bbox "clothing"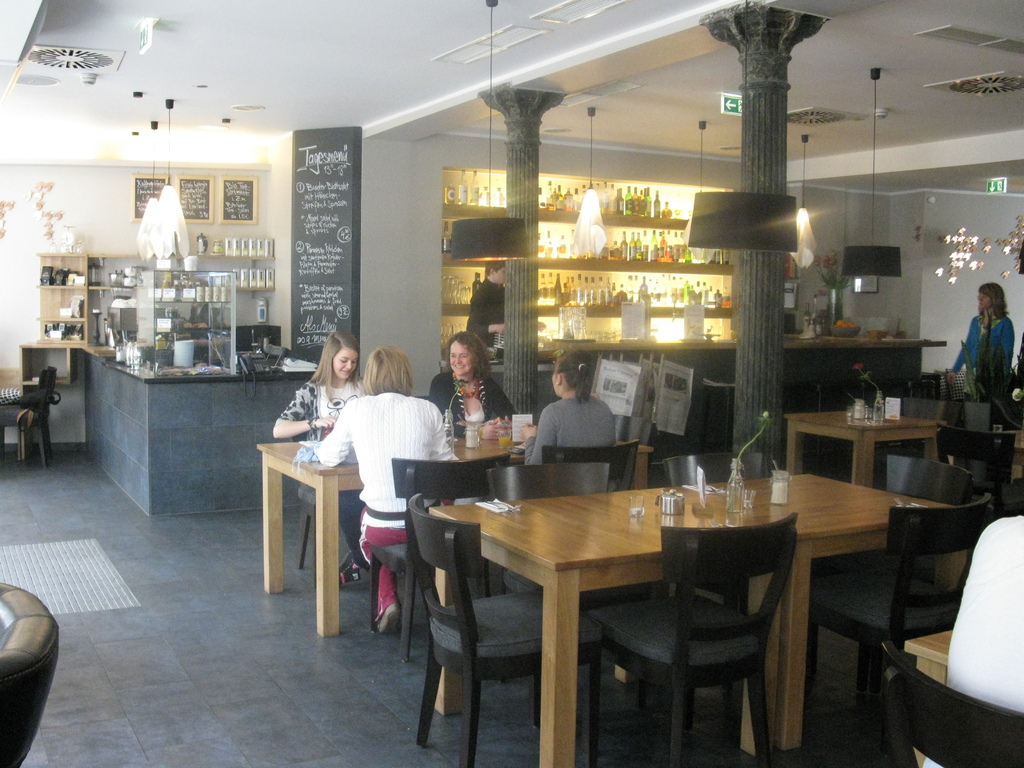
bbox(314, 395, 455, 617)
